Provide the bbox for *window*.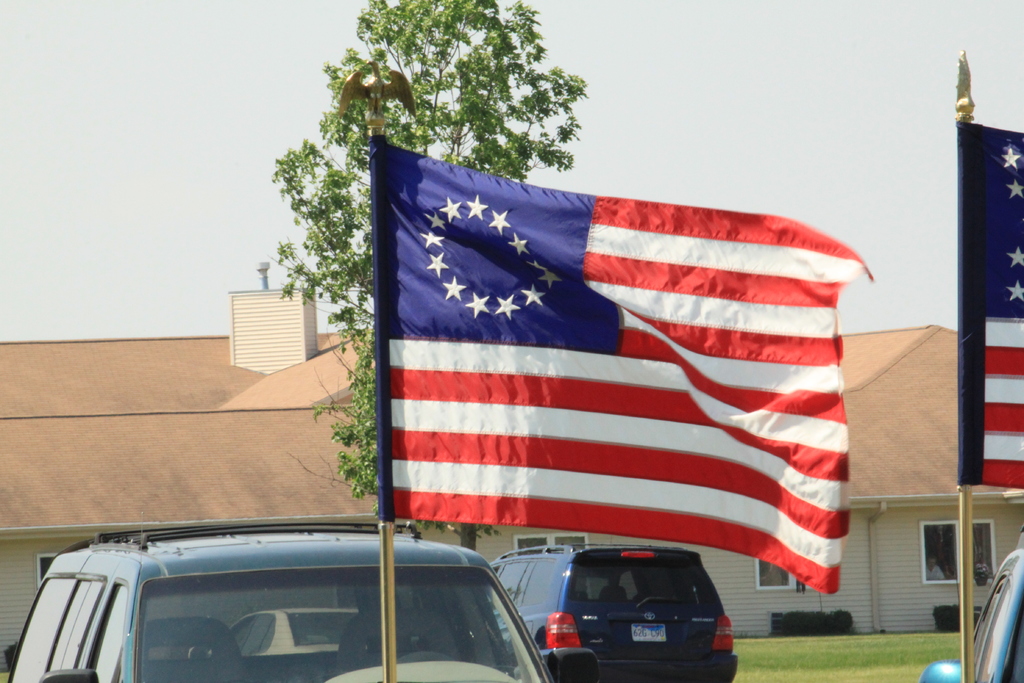
detection(514, 532, 590, 556).
